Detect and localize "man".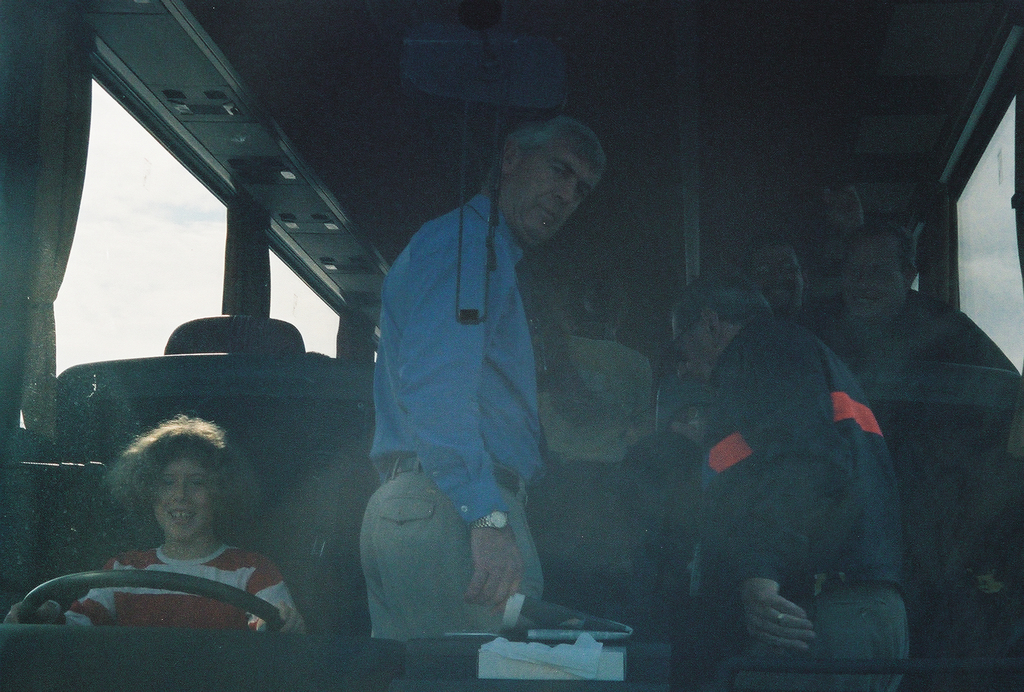
Localized at crop(10, 414, 312, 639).
